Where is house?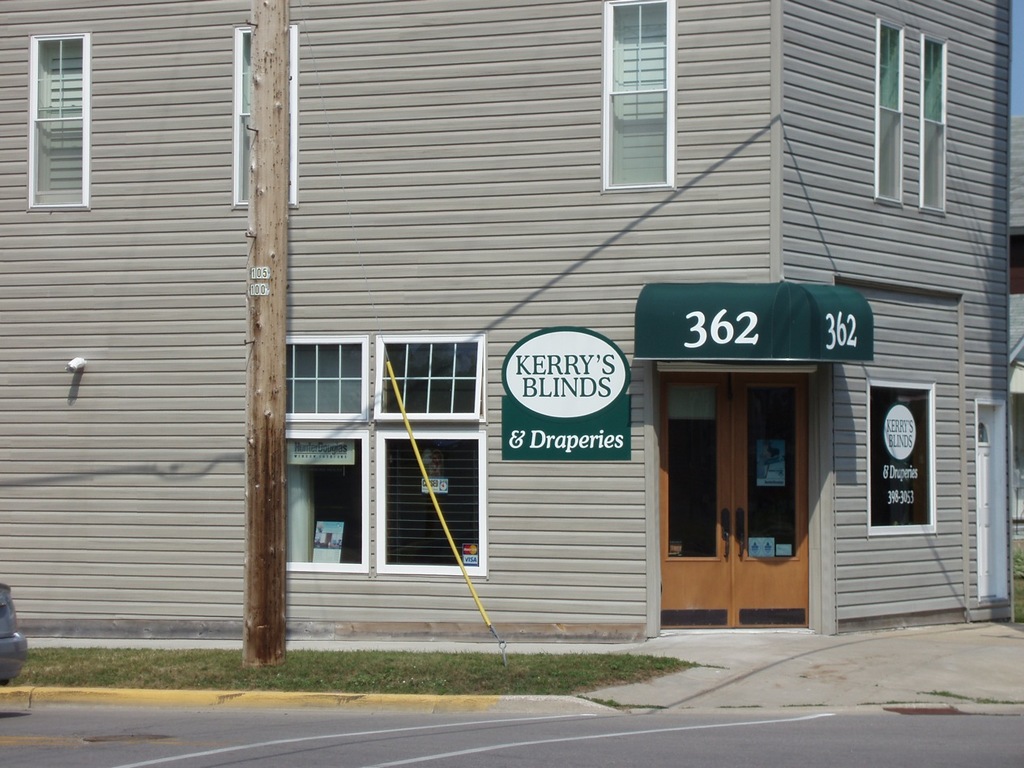
bbox=[2, 0, 1023, 642].
